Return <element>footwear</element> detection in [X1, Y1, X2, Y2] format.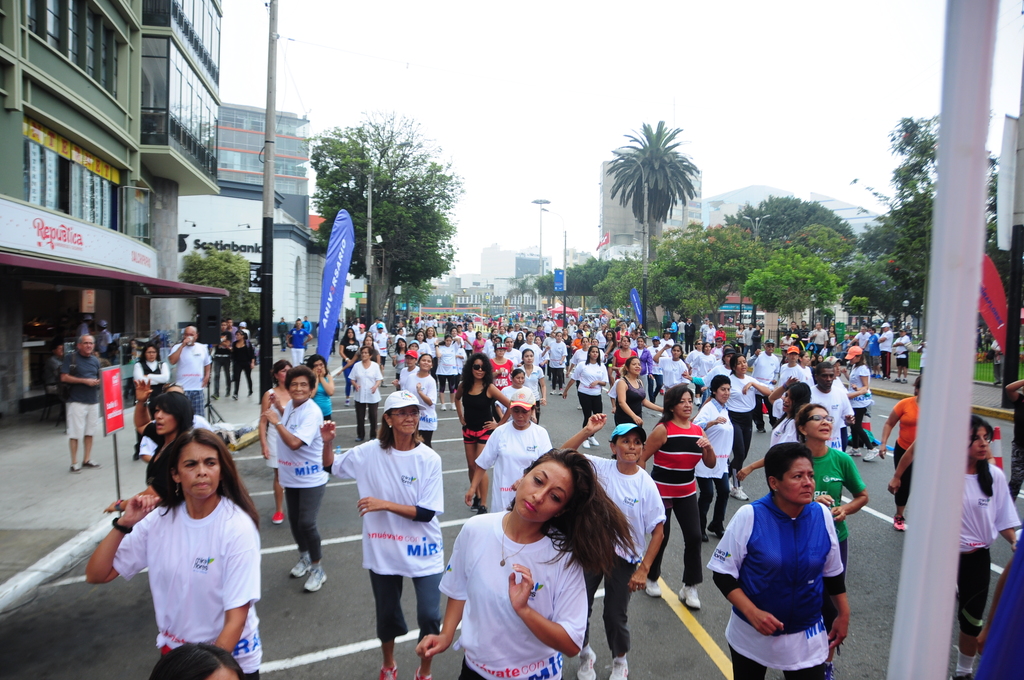
[575, 651, 596, 679].
